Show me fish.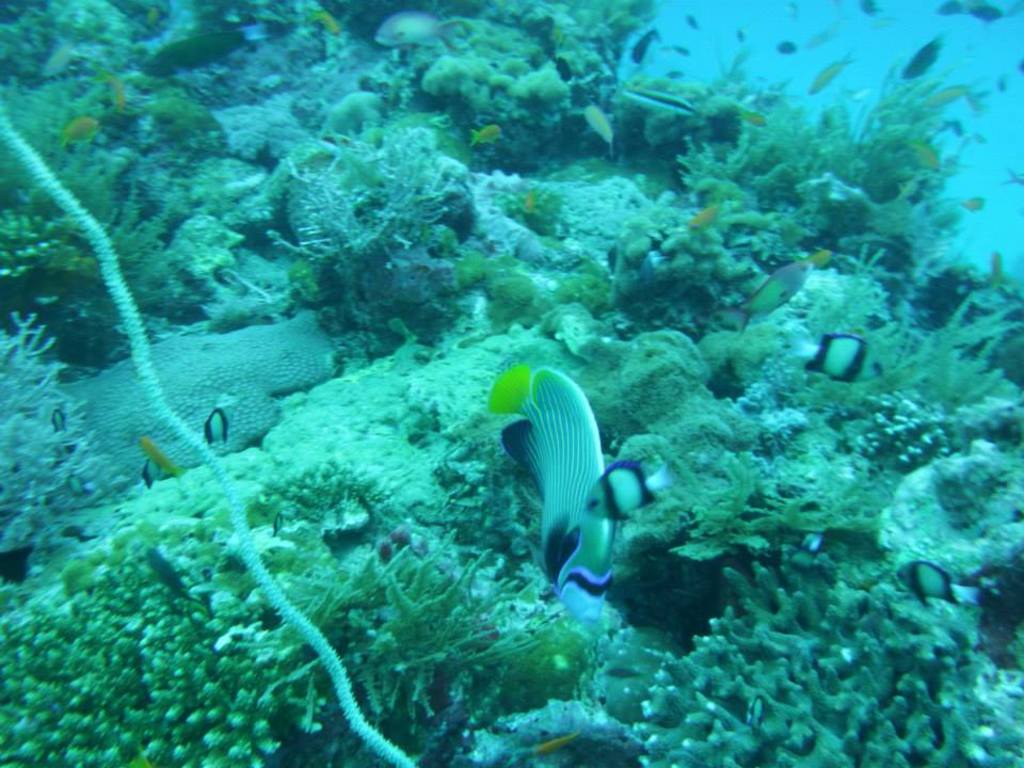
fish is here: l=855, t=0, r=874, b=13.
